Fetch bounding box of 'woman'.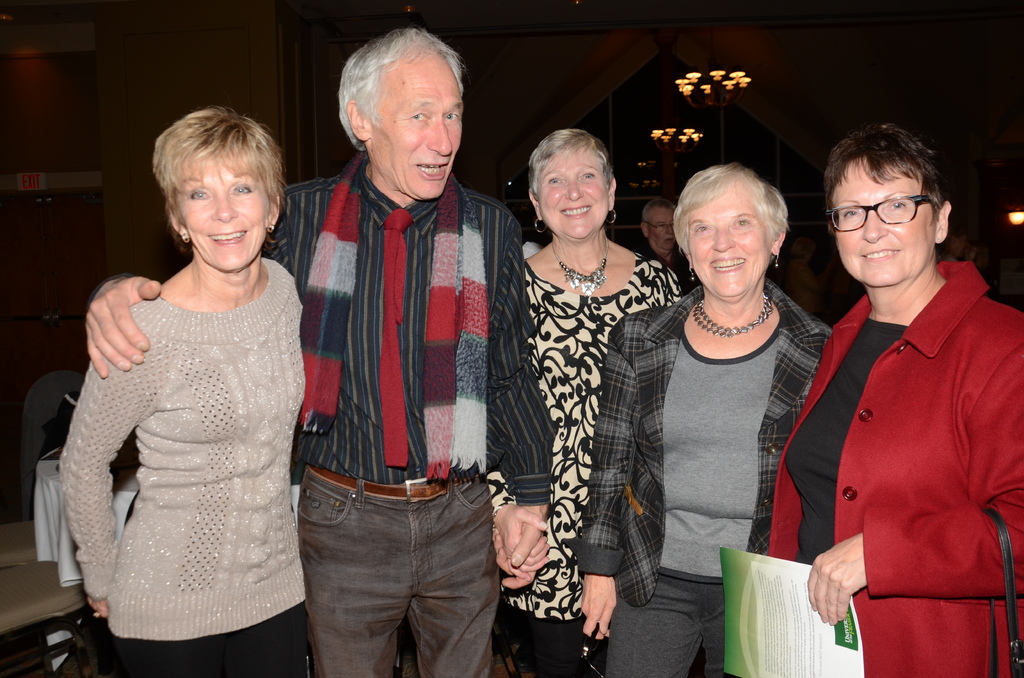
Bbox: bbox(33, 113, 321, 677).
